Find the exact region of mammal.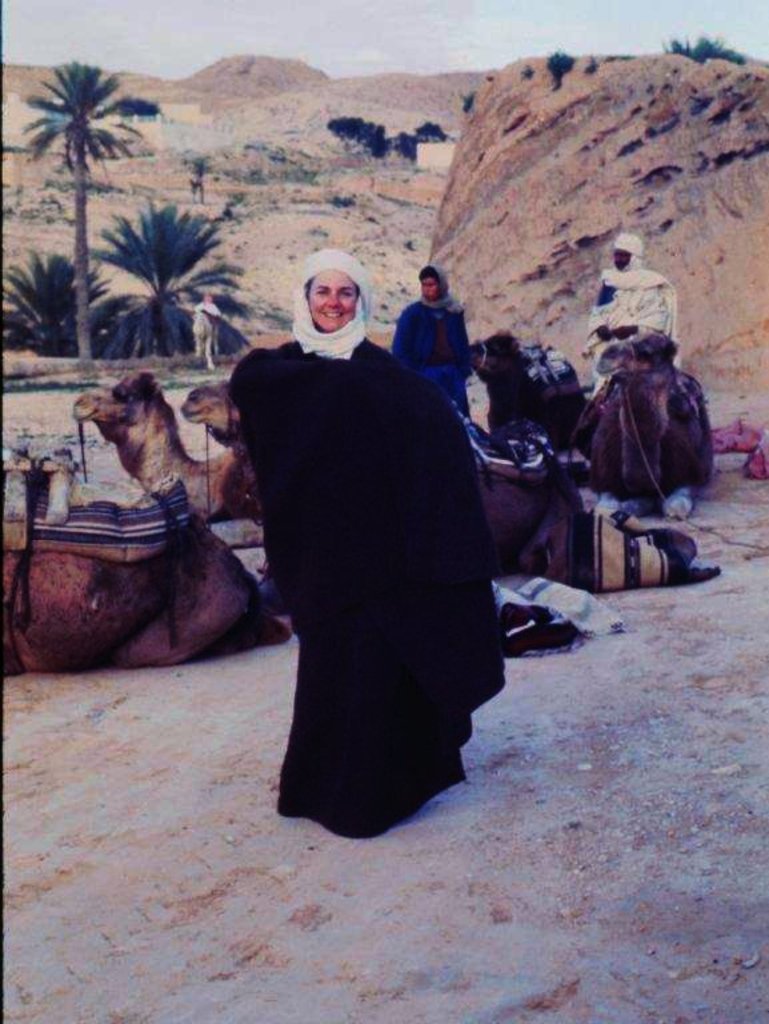
Exact region: Rect(578, 332, 720, 501).
